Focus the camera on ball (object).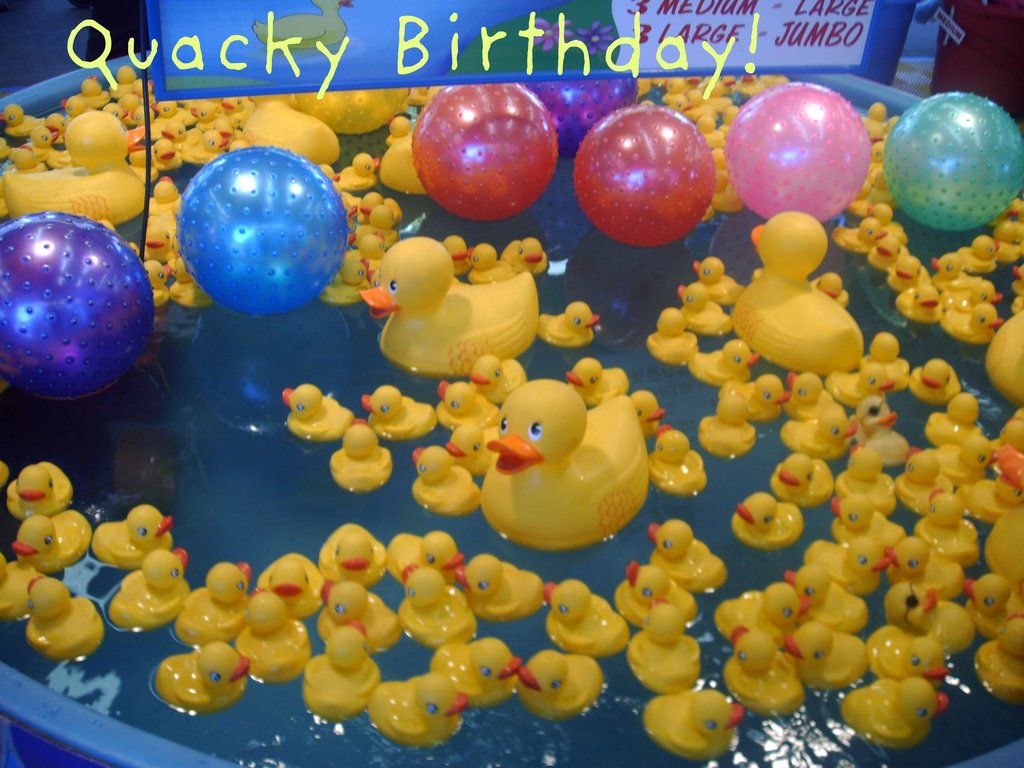
Focus region: 886,91,1023,236.
